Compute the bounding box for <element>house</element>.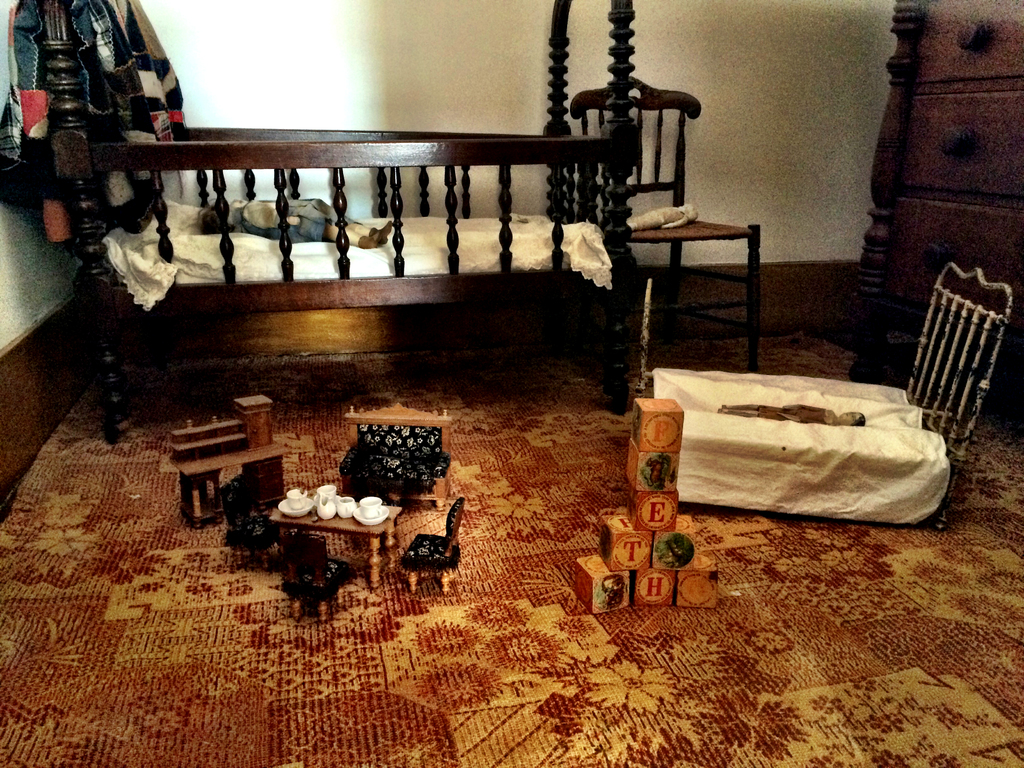
Rect(2, 0, 1023, 767).
